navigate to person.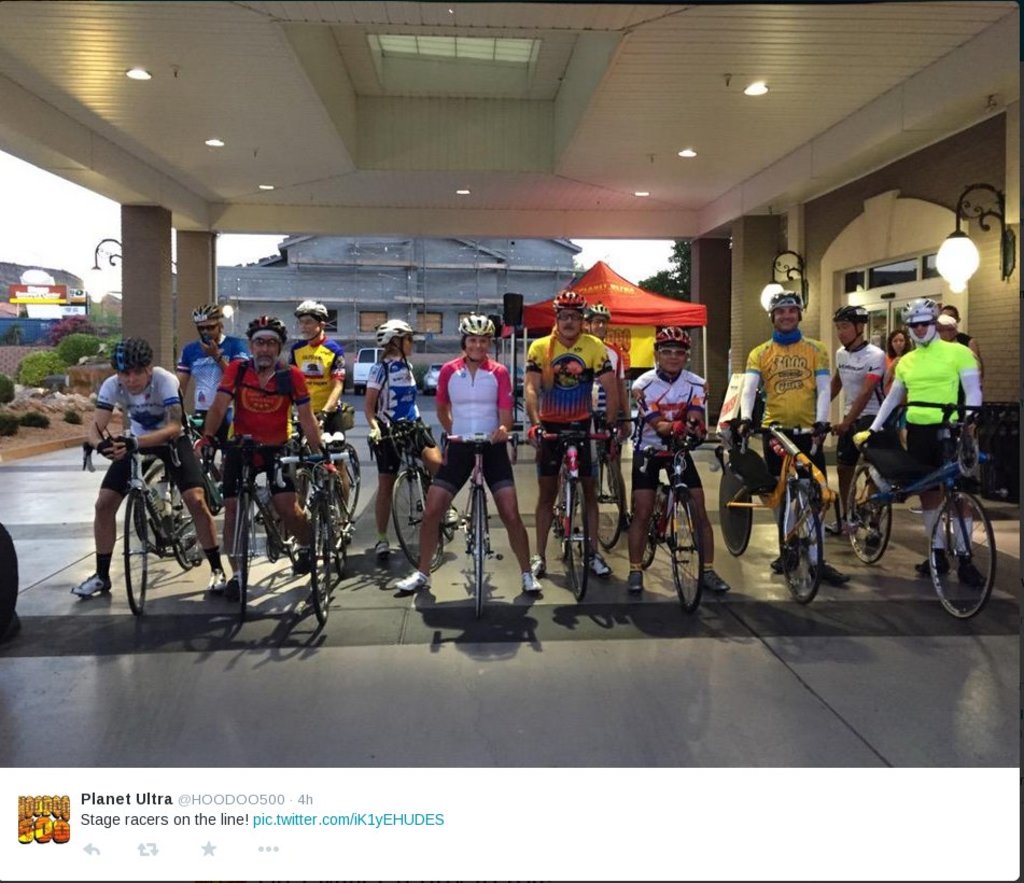
Navigation target: <box>192,323,327,576</box>.
